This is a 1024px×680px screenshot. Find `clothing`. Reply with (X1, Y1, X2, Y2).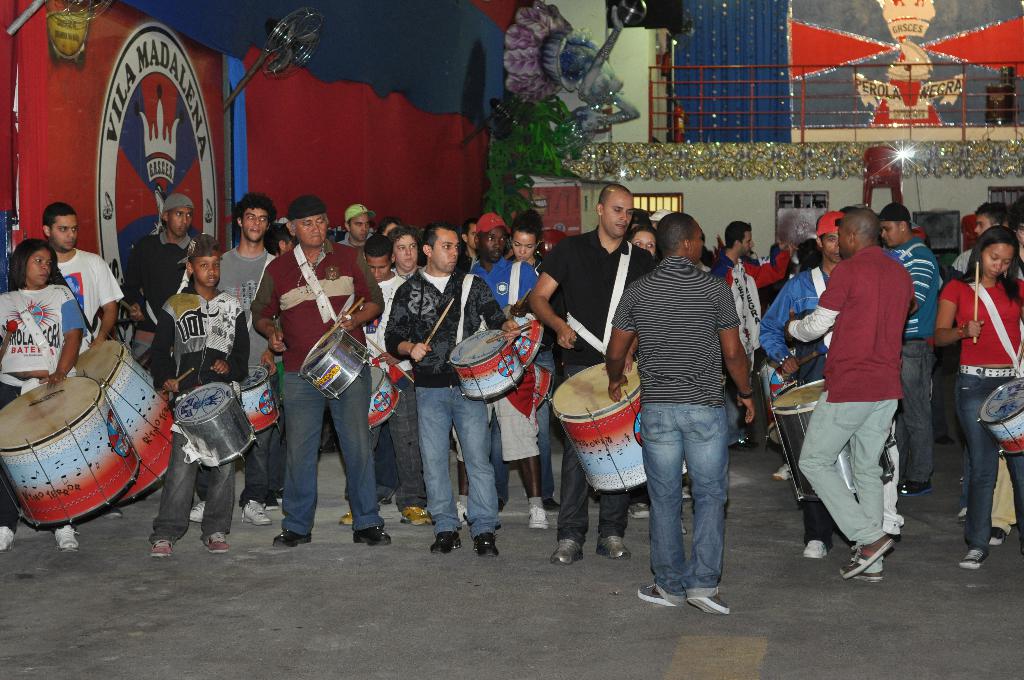
(755, 263, 843, 549).
